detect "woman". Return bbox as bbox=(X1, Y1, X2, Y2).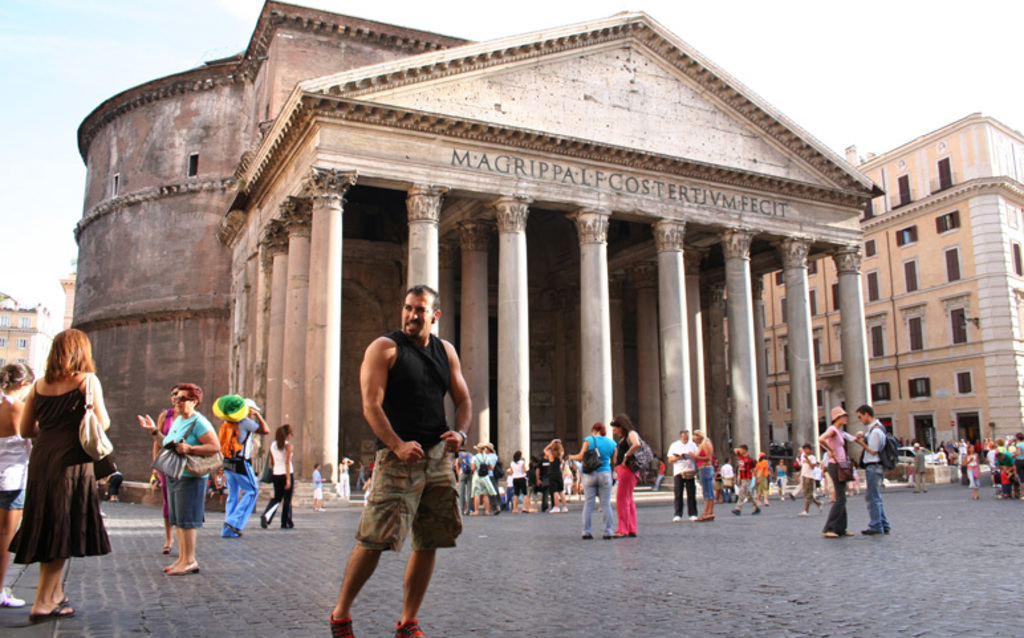
bbox=(0, 363, 36, 610).
